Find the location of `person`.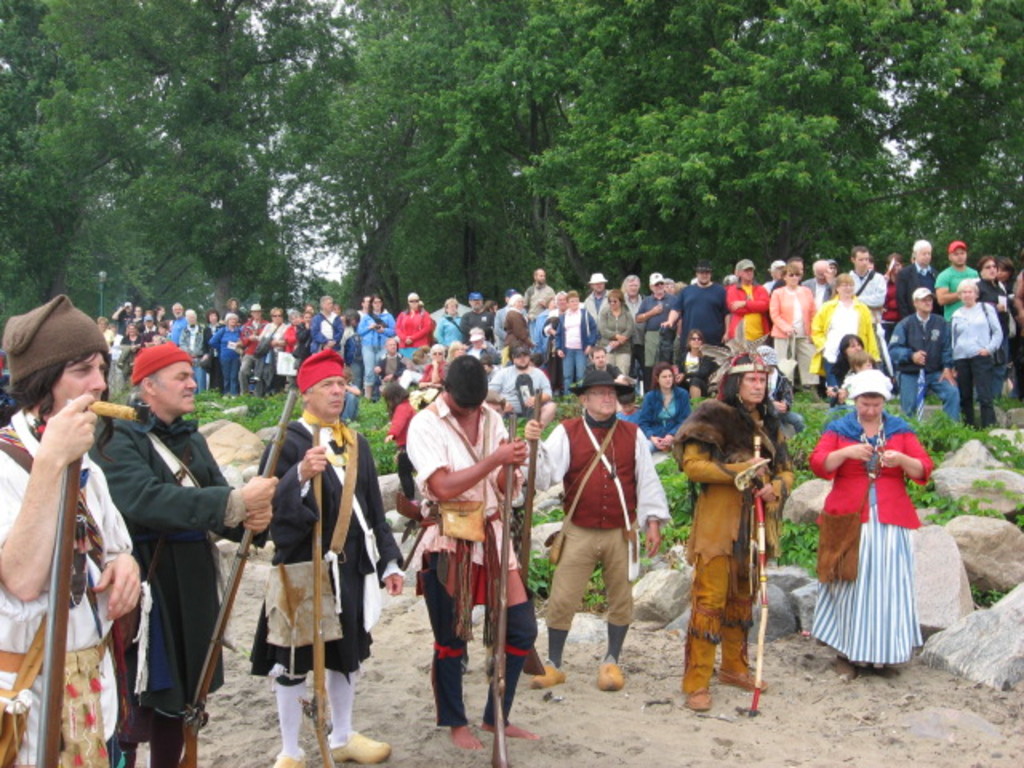
Location: (526, 390, 661, 691).
